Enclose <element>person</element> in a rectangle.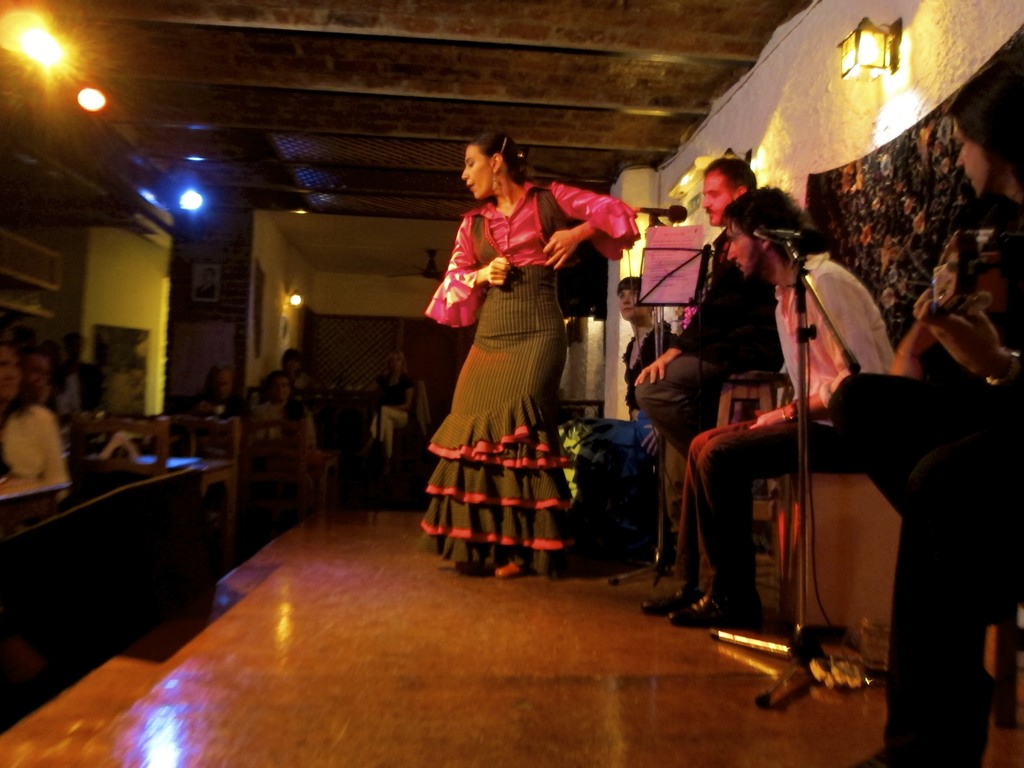
left=363, top=344, right=424, bottom=479.
